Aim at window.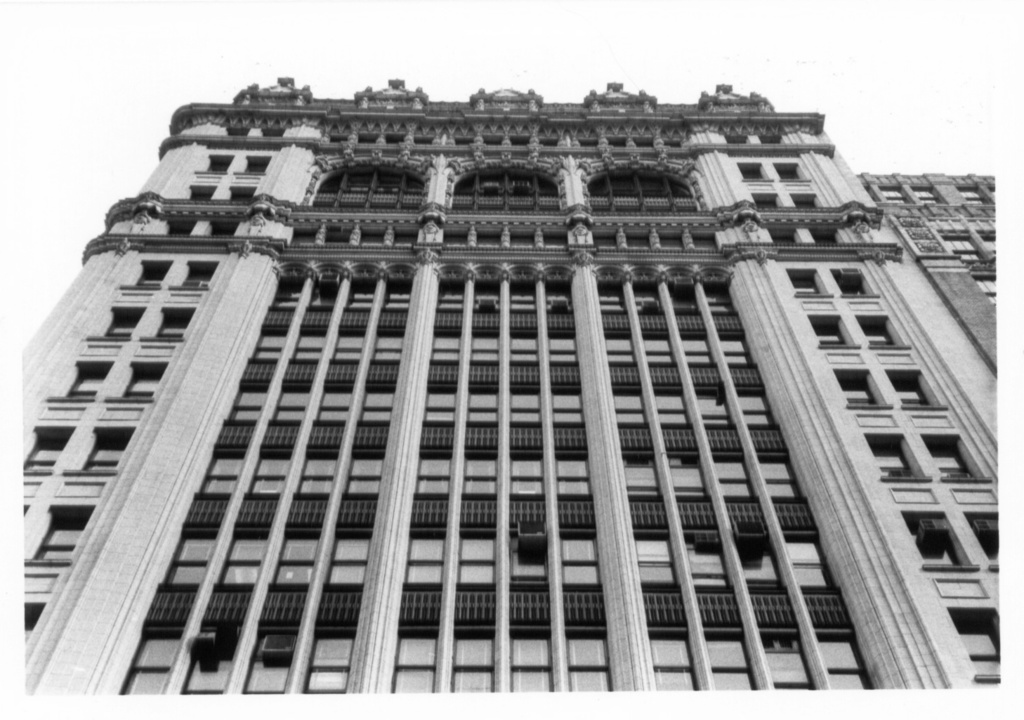
Aimed at BBox(188, 186, 215, 203).
